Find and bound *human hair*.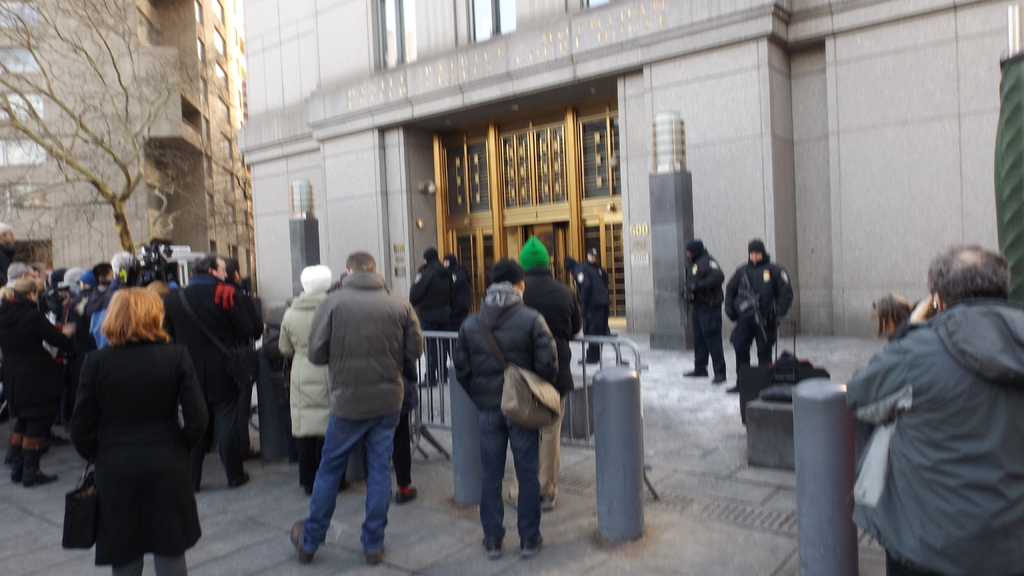
Bound: (99,286,175,342).
